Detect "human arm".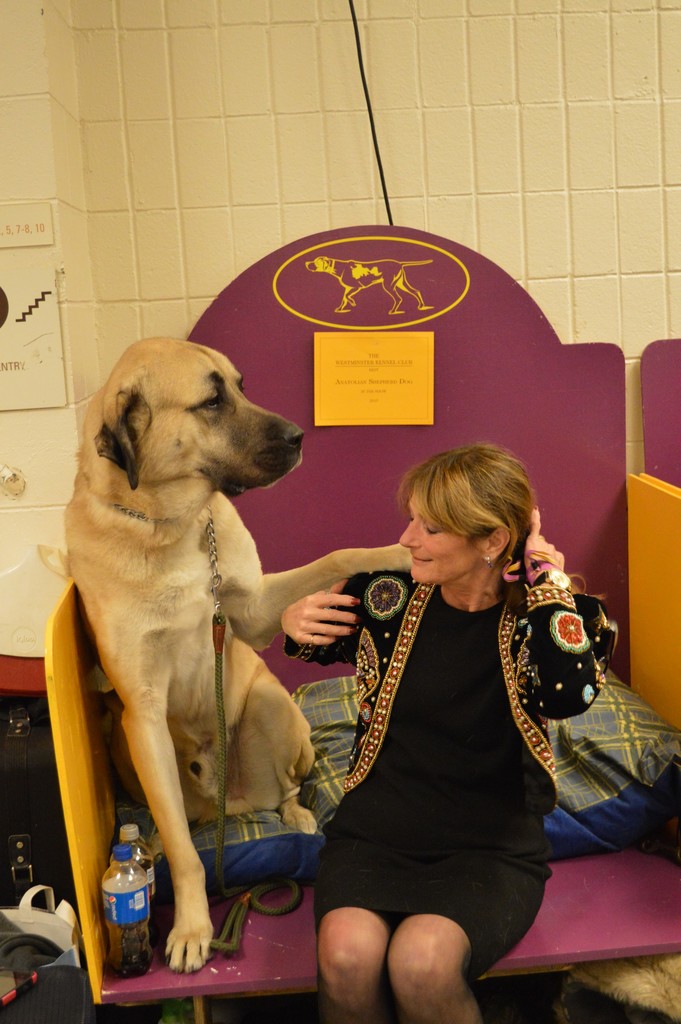
Detected at locate(506, 503, 618, 715).
